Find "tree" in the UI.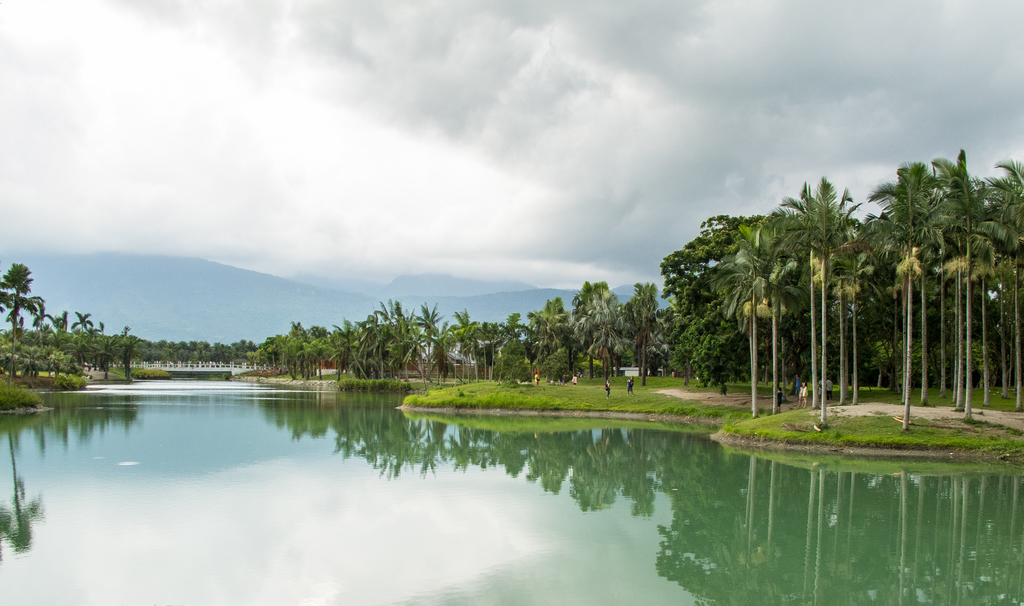
UI element at {"left": 69, "top": 309, "right": 103, "bottom": 374}.
